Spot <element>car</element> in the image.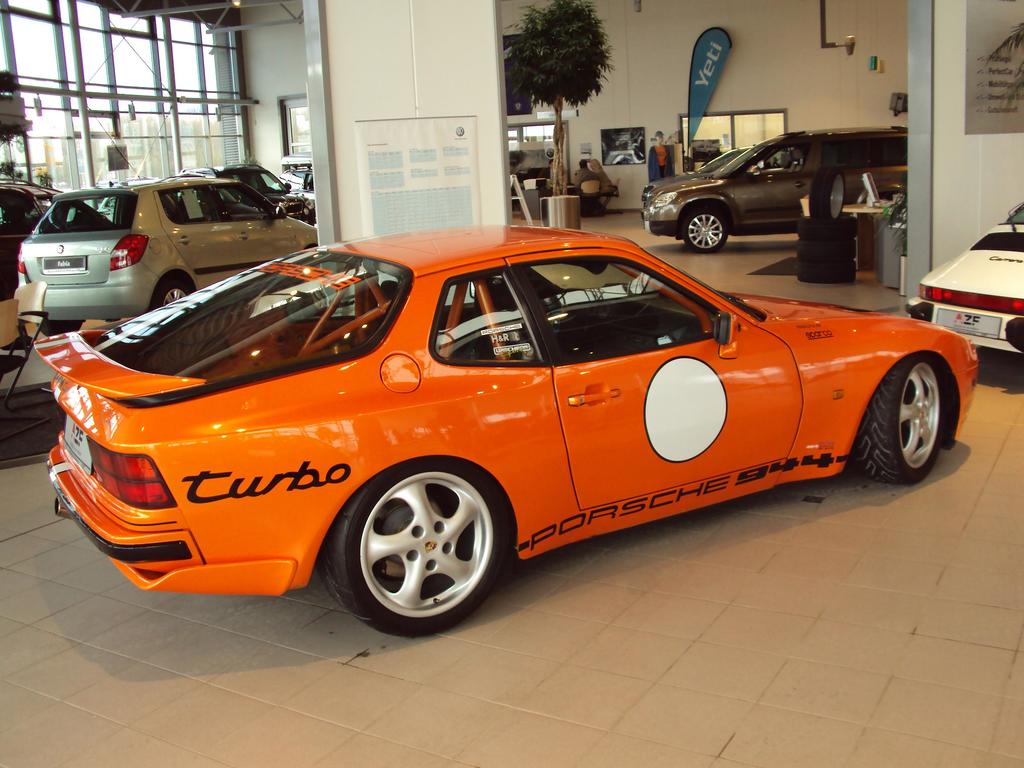
<element>car</element> found at bbox=(643, 146, 792, 222).
